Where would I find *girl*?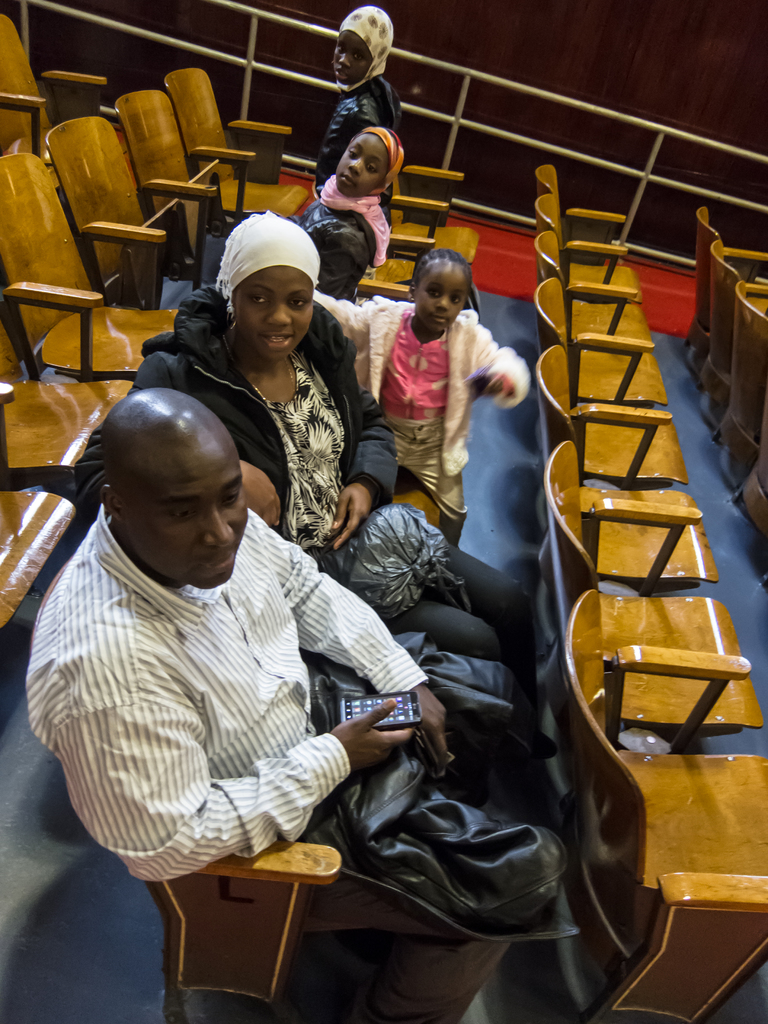
At l=295, t=127, r=407, b=297.
